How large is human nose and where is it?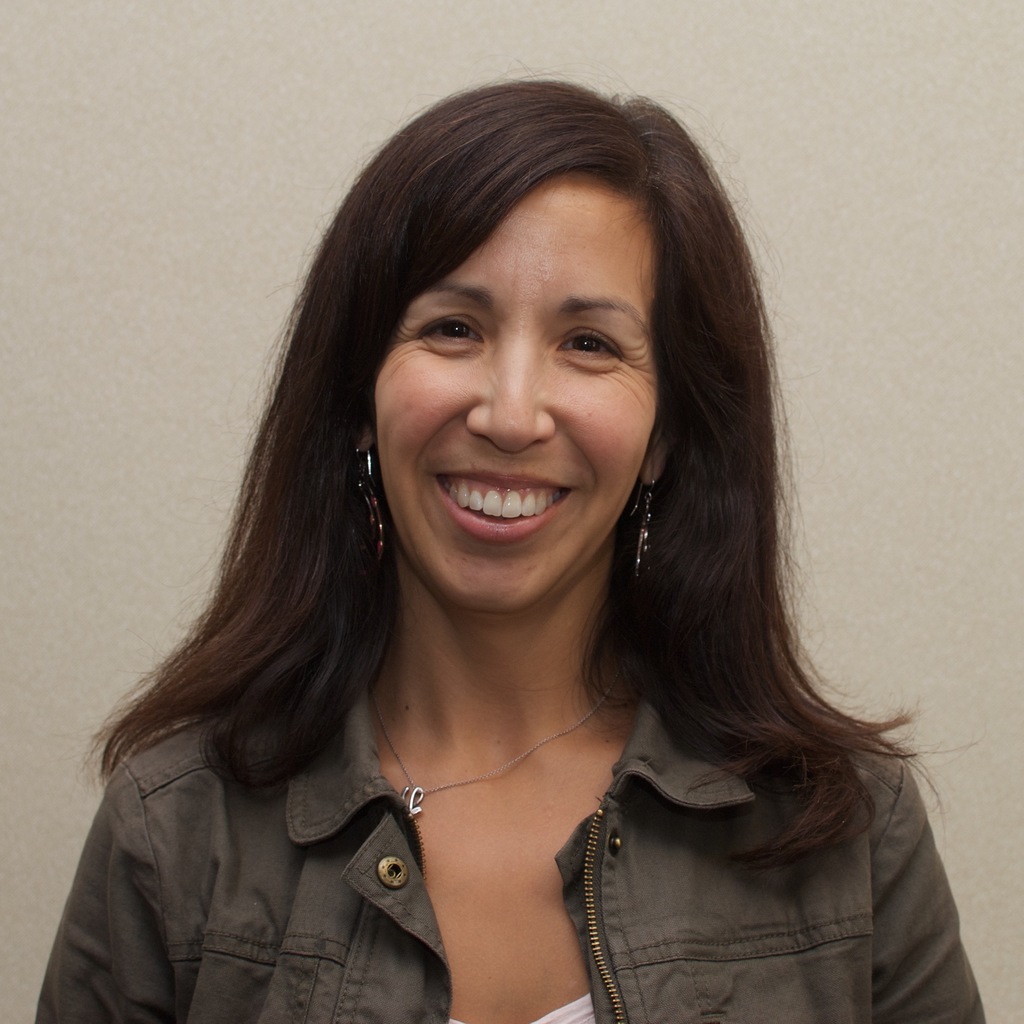
Bounding box: 471,333,569,445.
